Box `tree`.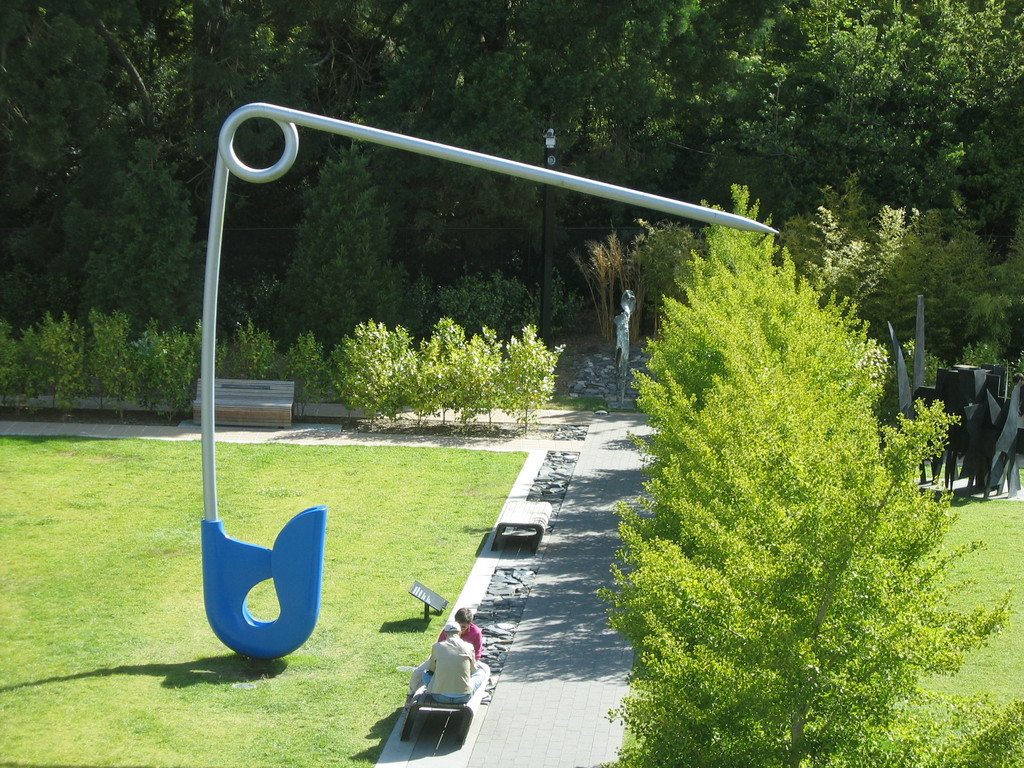
[x1=0, y1=0, x2=109, y2=324].
